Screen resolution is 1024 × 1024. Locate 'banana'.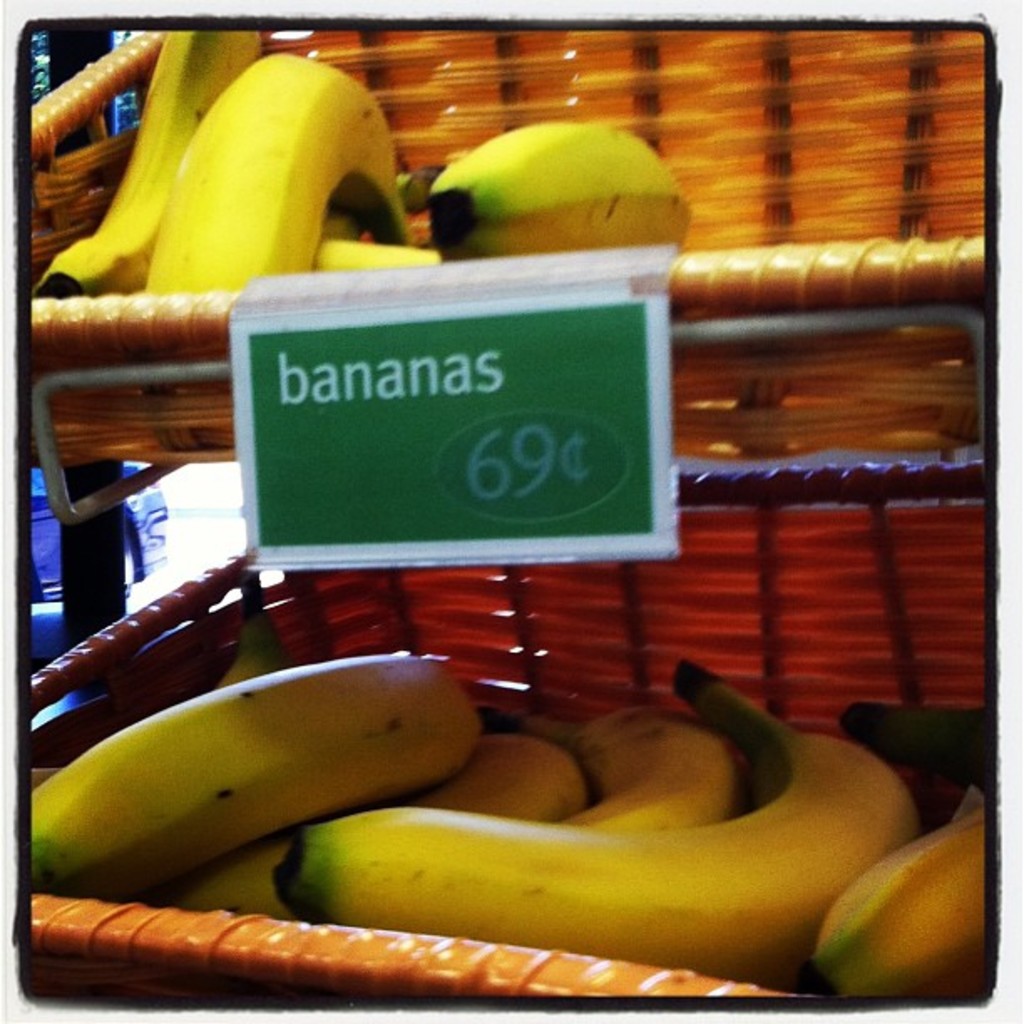
select_region(30, 30, 264, 293).
